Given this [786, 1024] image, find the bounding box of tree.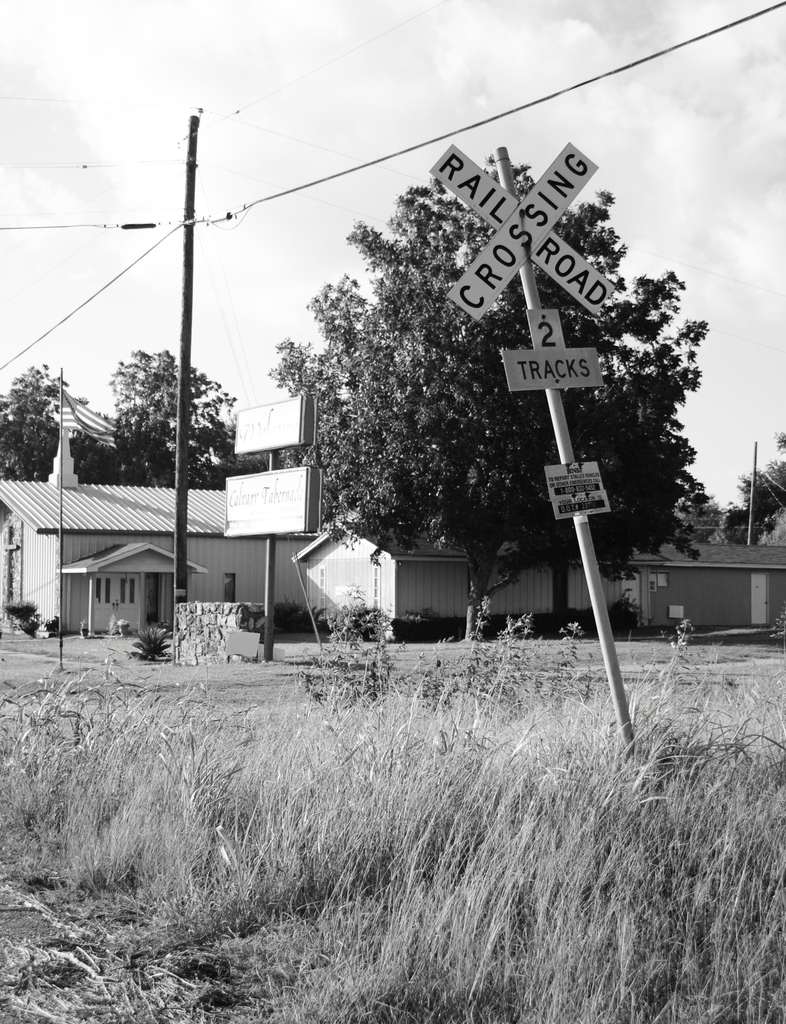
bbox(625, 259, 676, 550).
